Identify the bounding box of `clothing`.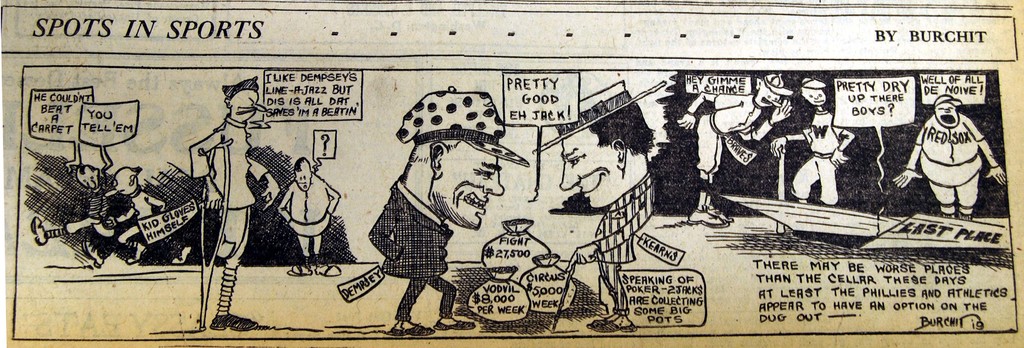
[929, 88, 959, 108].
